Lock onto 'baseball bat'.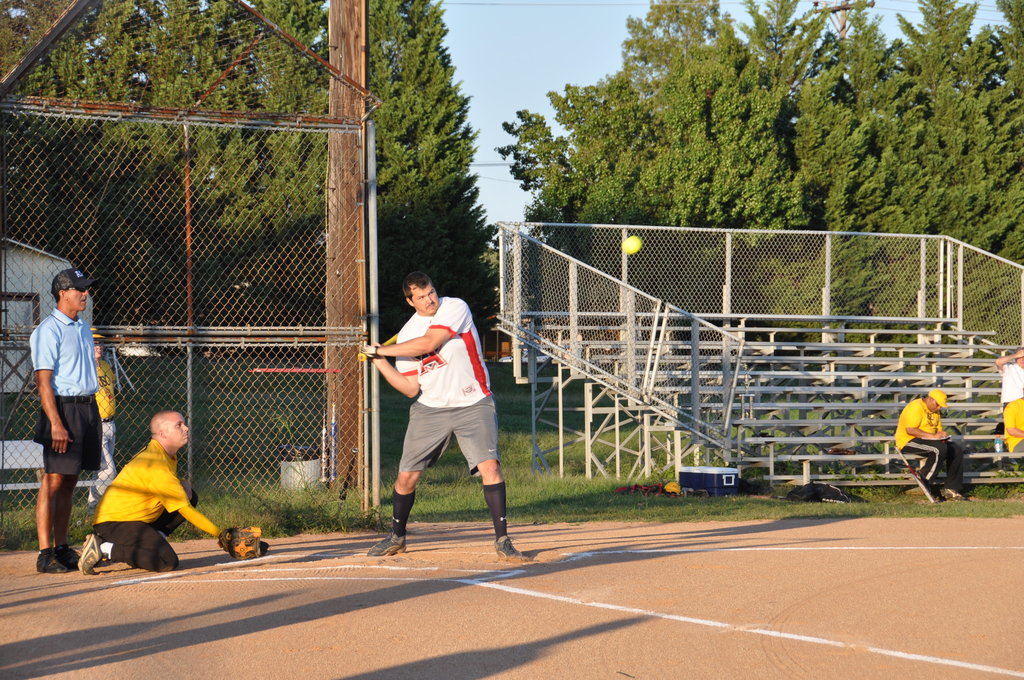
Locked: pyautogui.locateOnScreen(356, 327, 402, 363).
